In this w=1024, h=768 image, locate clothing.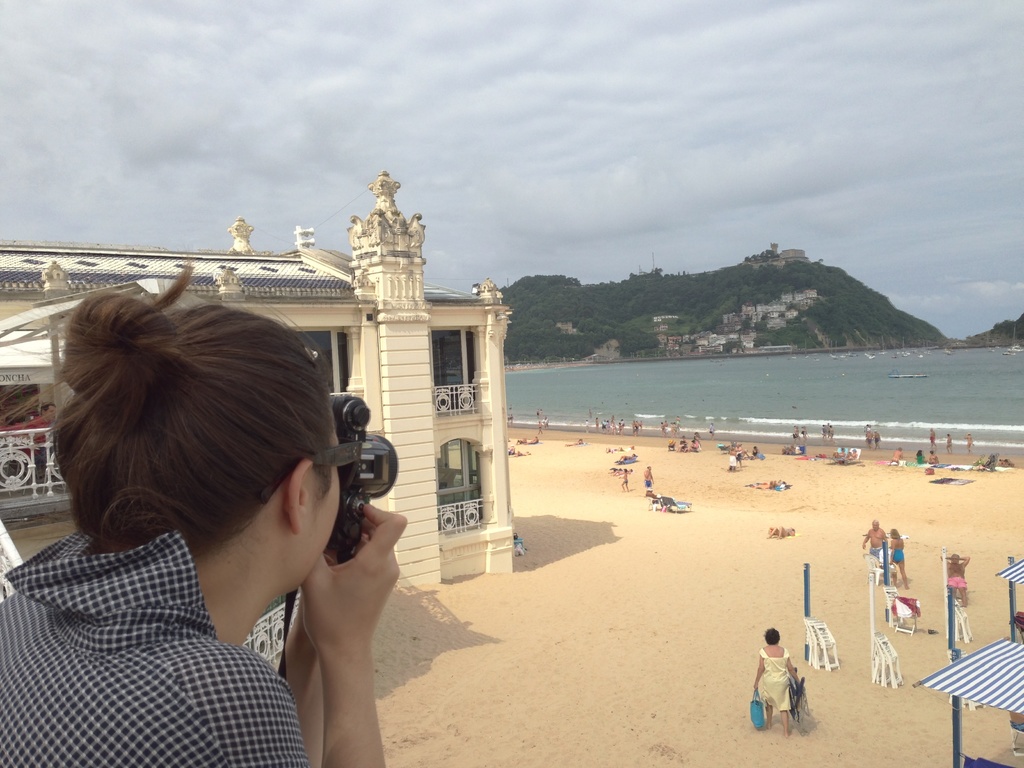
Bounding box: x1=946, y1=579, x2=968, y2=588.
